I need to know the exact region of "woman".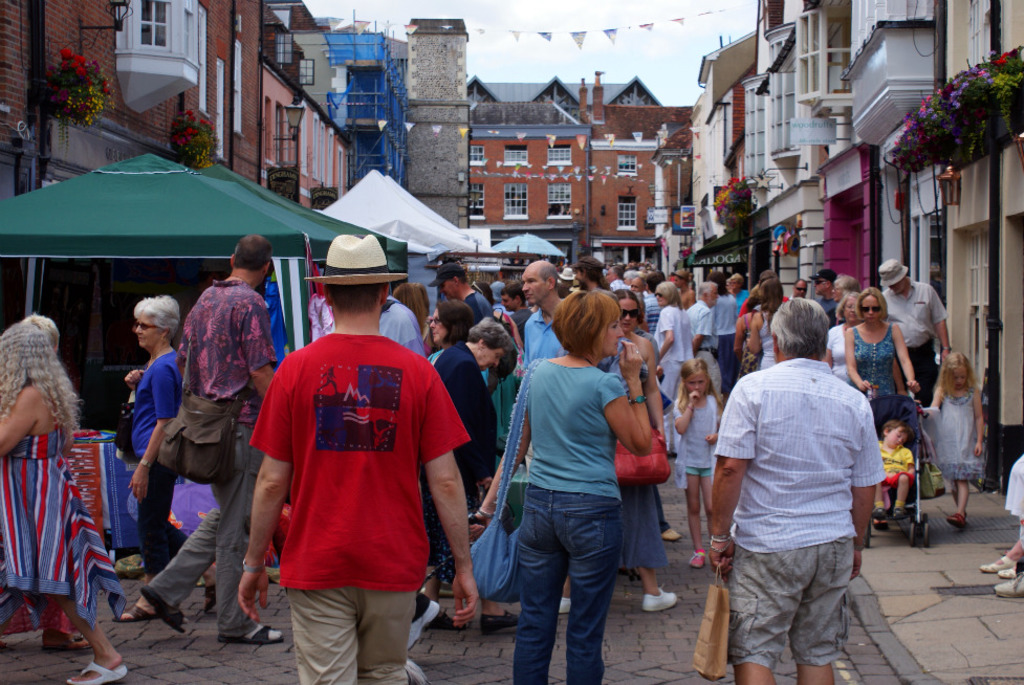
Region: <region>744, 277, 786, 370</region>.
